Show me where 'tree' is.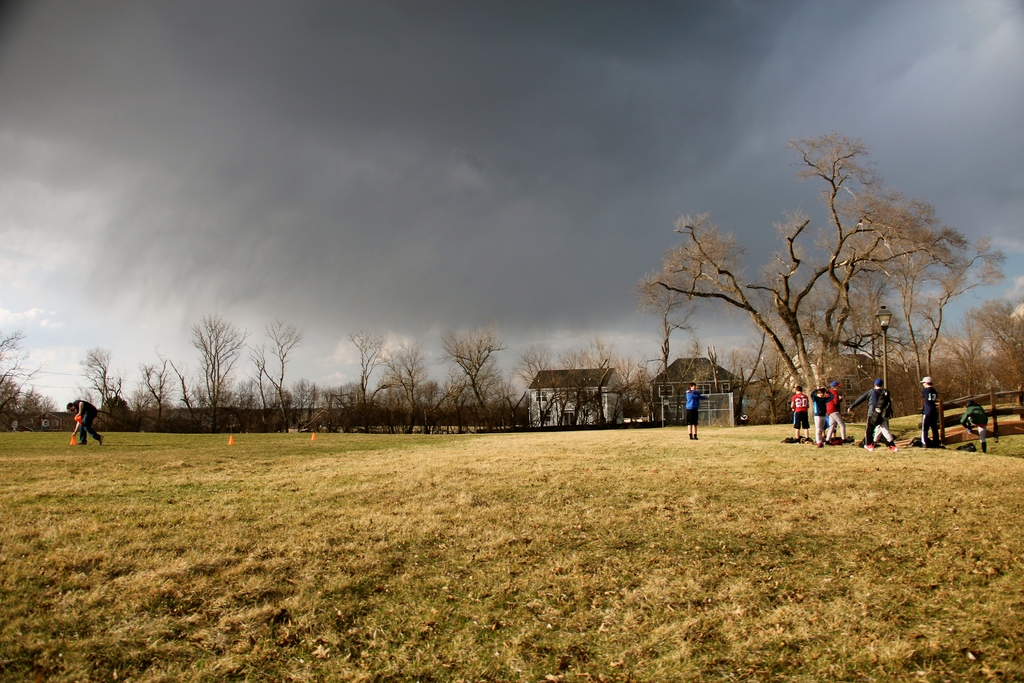
'tree' is at {"left": 191, "top": 302, "right": 232, "bottom": 436}.
